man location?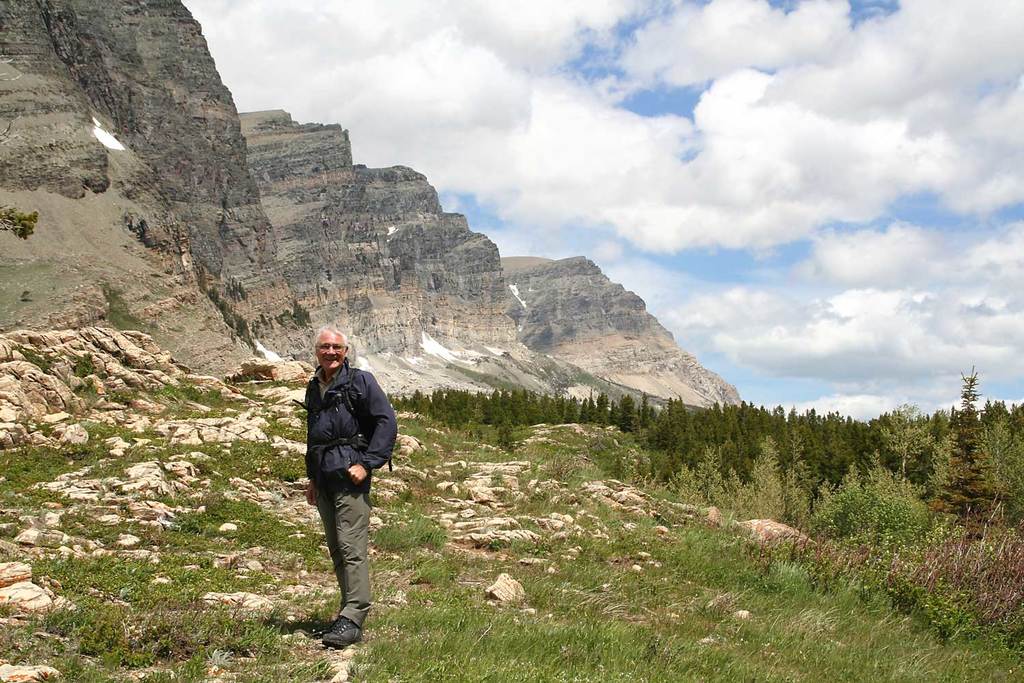
crop(295, 332, 393, 644)
